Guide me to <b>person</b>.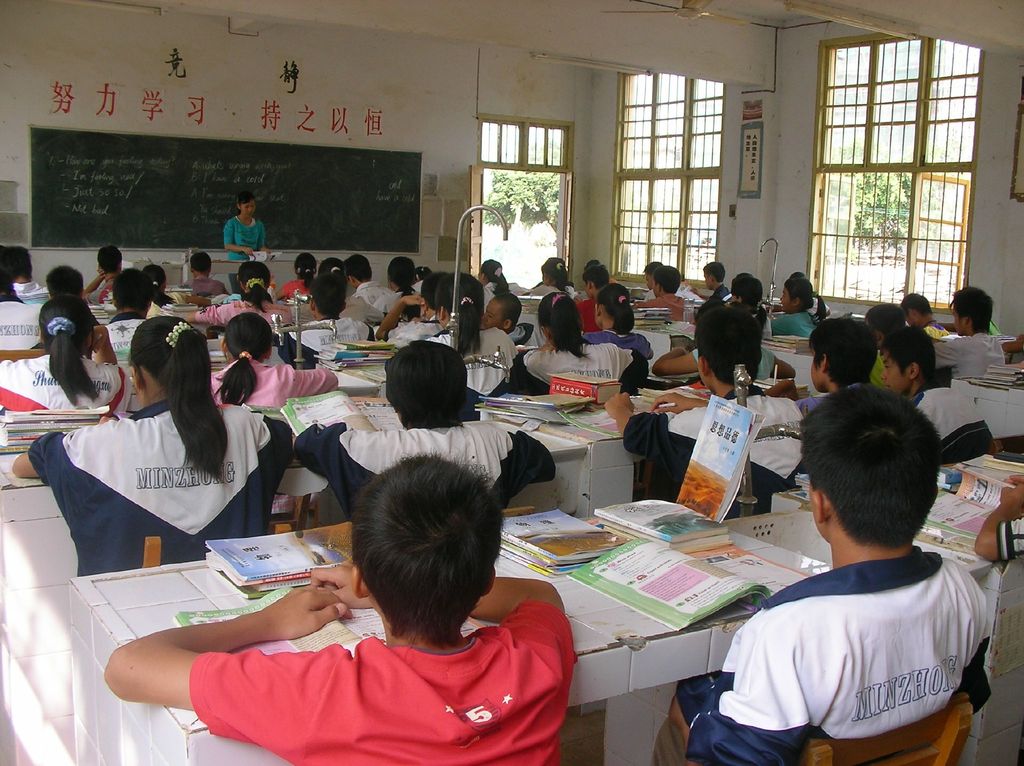
Guidance: 648,380,991,765.
